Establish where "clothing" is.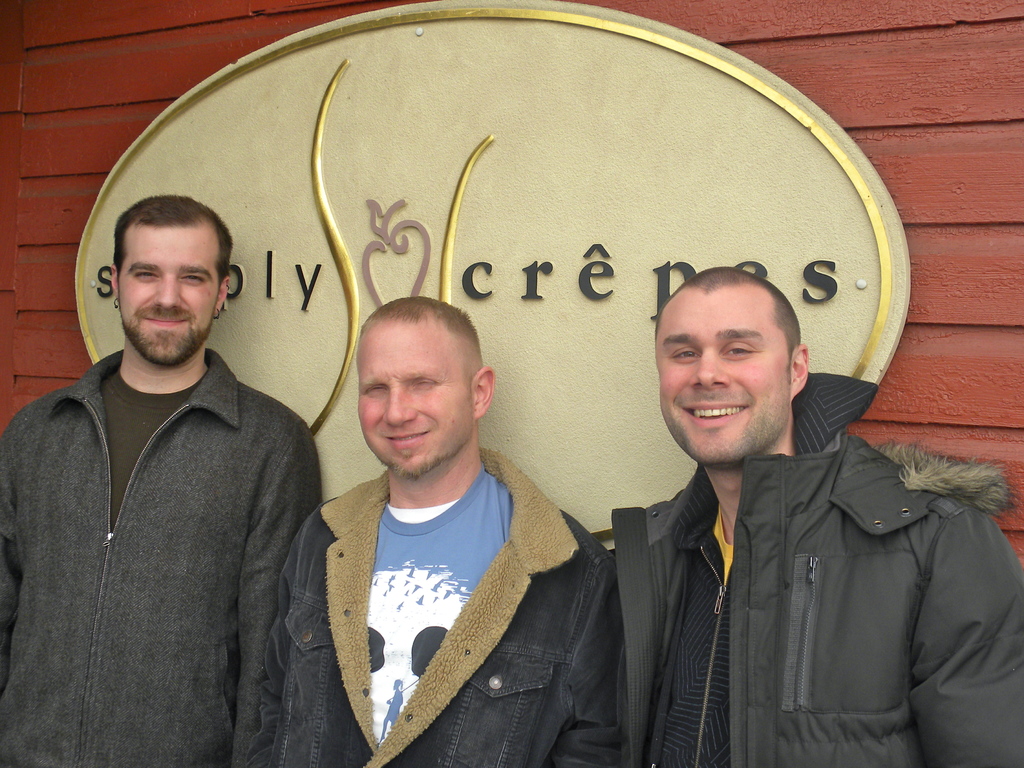
Established at (280, 450, 623, 767).
